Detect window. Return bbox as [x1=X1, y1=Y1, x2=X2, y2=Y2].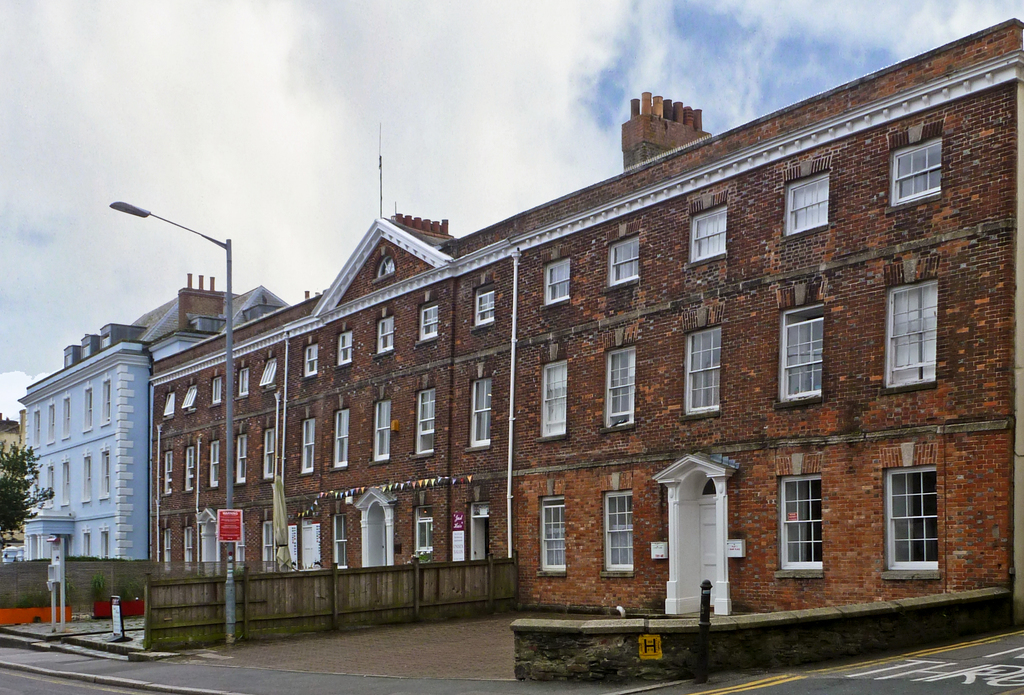
[x1=257, y1=360, x2=276, y2=390].
